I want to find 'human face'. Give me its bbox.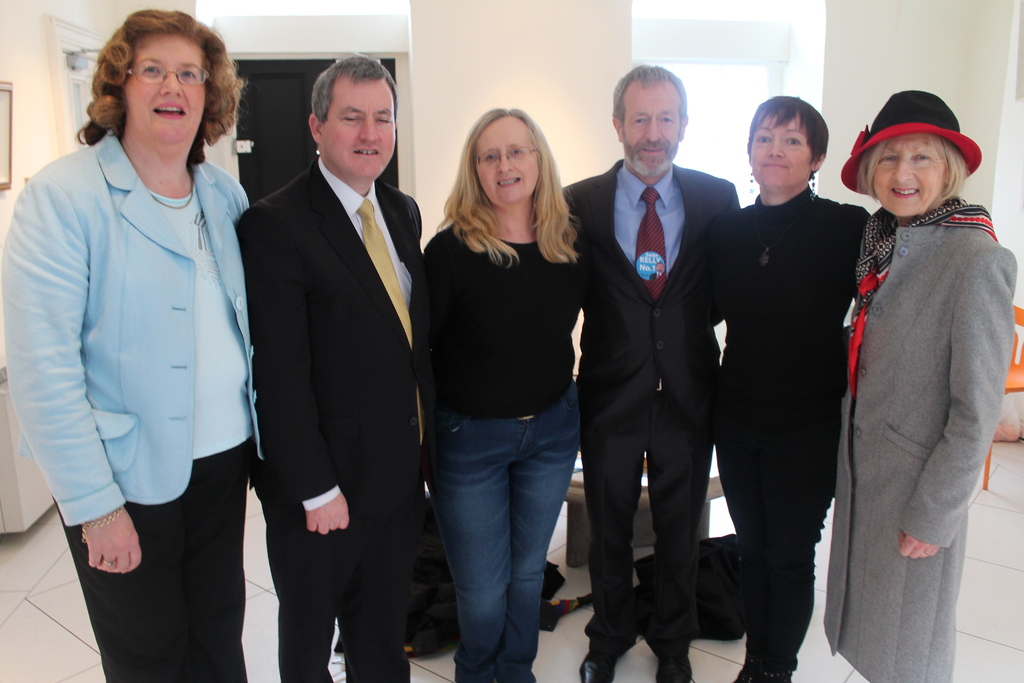
x1=473, y1=111, x2=544, y2=204.
